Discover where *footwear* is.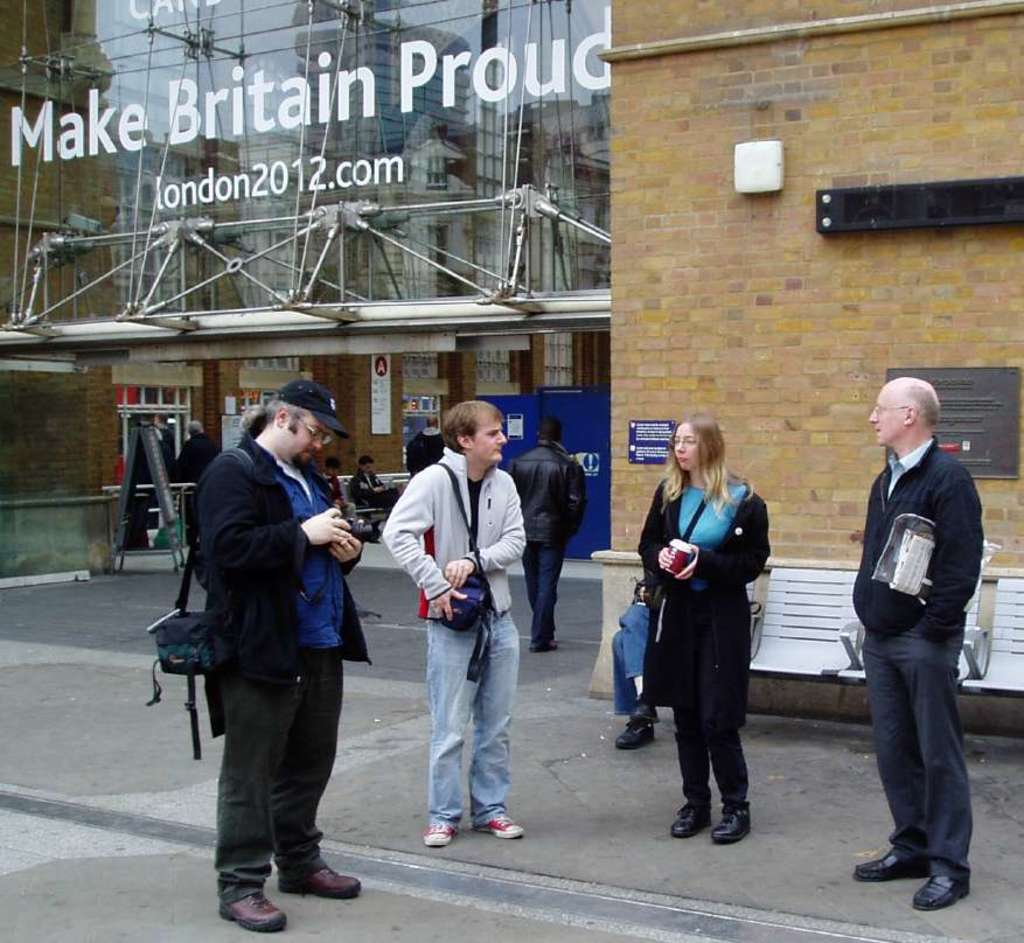
Discovered at 710, 799, 754, 847.
